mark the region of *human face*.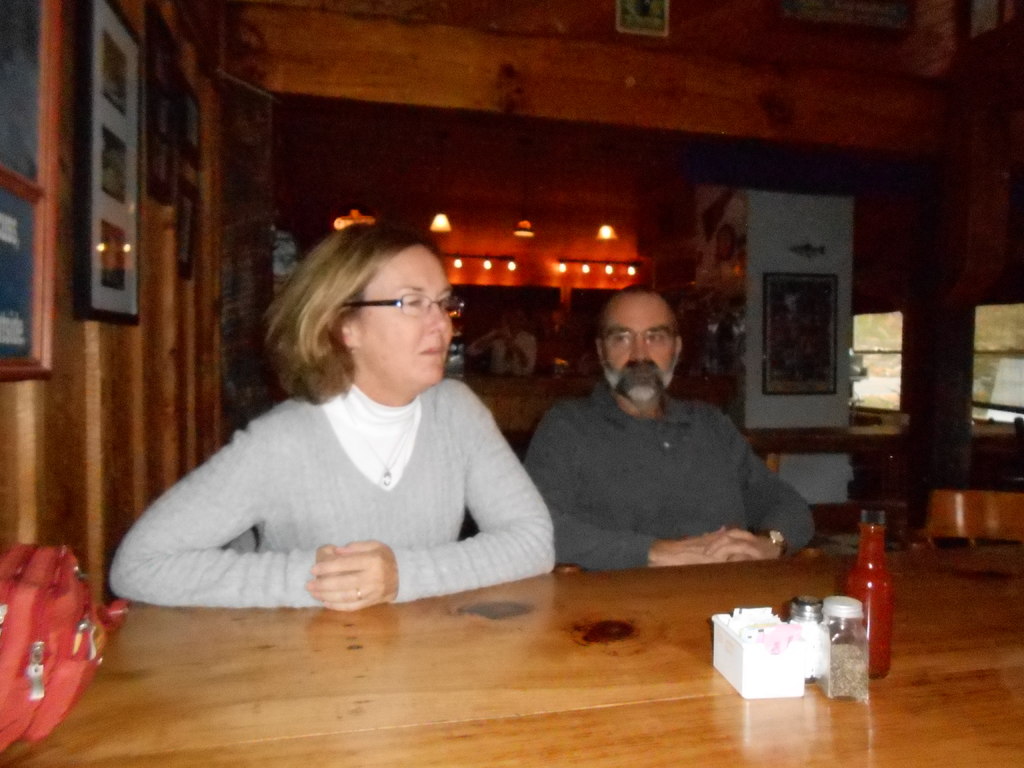
Region: left=355, top=245, right=455, bottom=385.
